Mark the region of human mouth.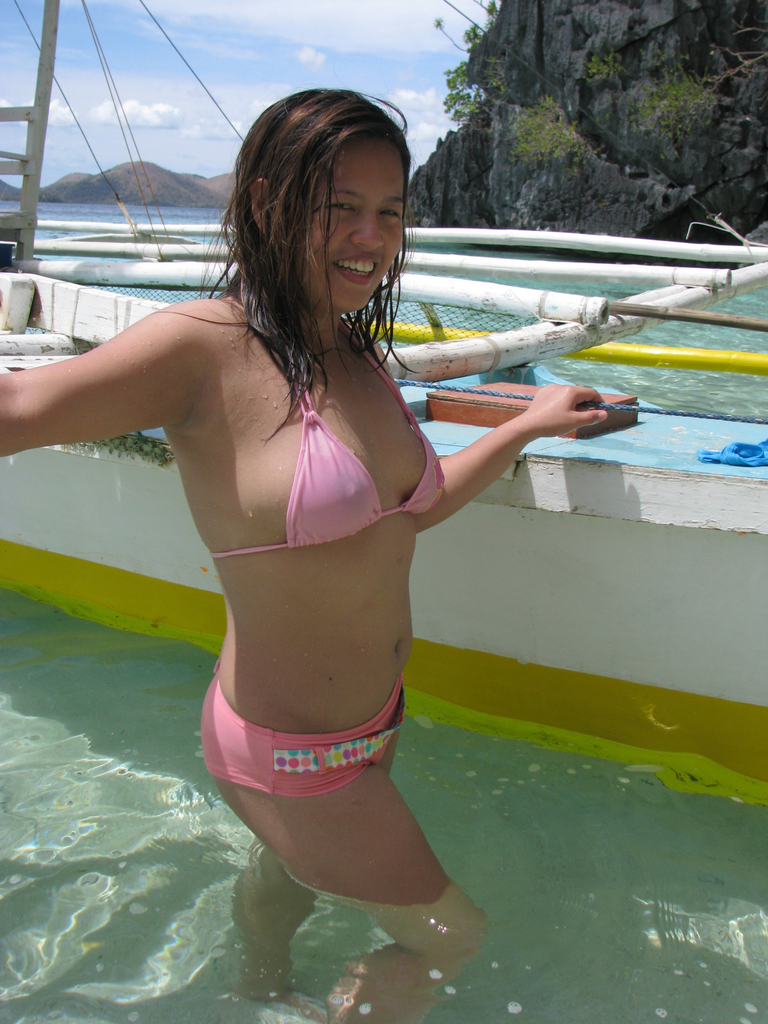
Region: pyautogui.locateOnScreen(331, 250, 382, 287).
